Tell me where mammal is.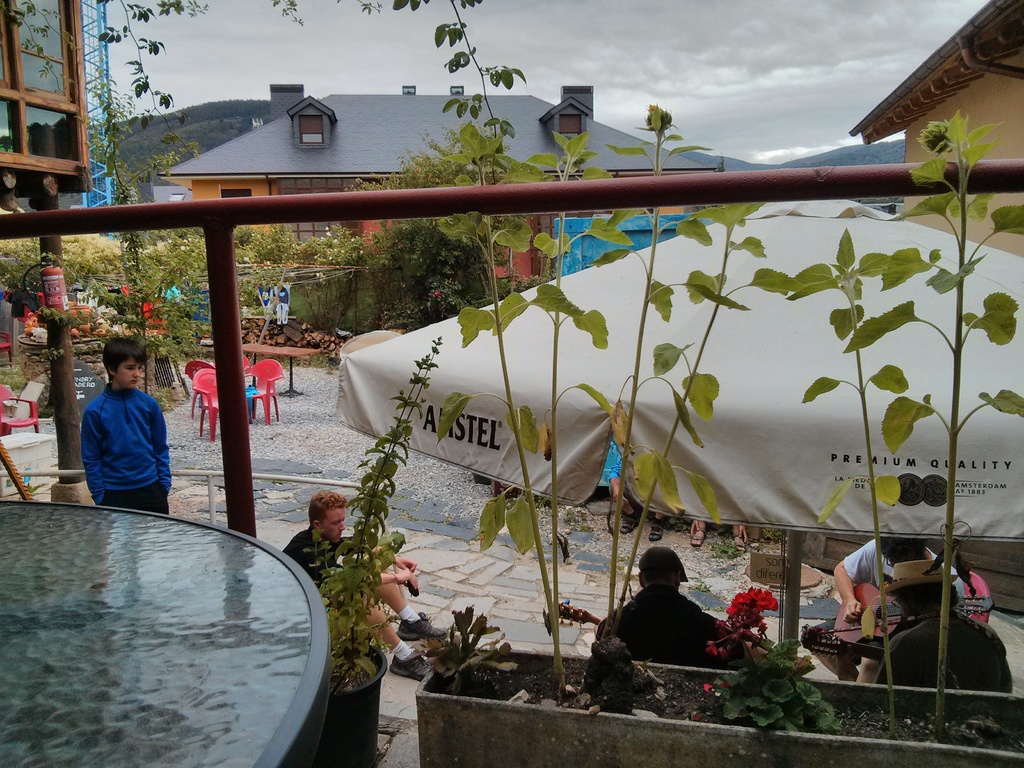
mammal is at (609,452,657,540).
